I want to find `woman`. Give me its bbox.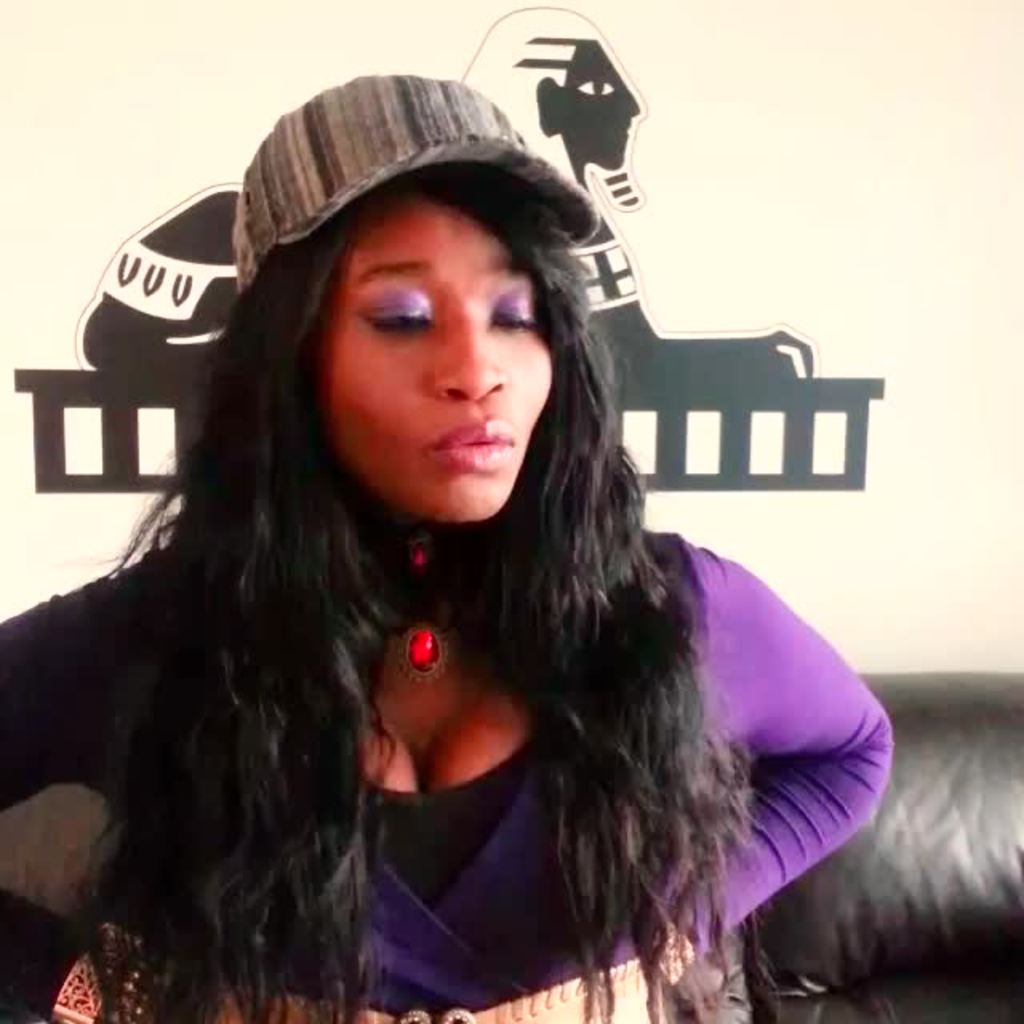
bbox(11, 72, 886, 1013).
